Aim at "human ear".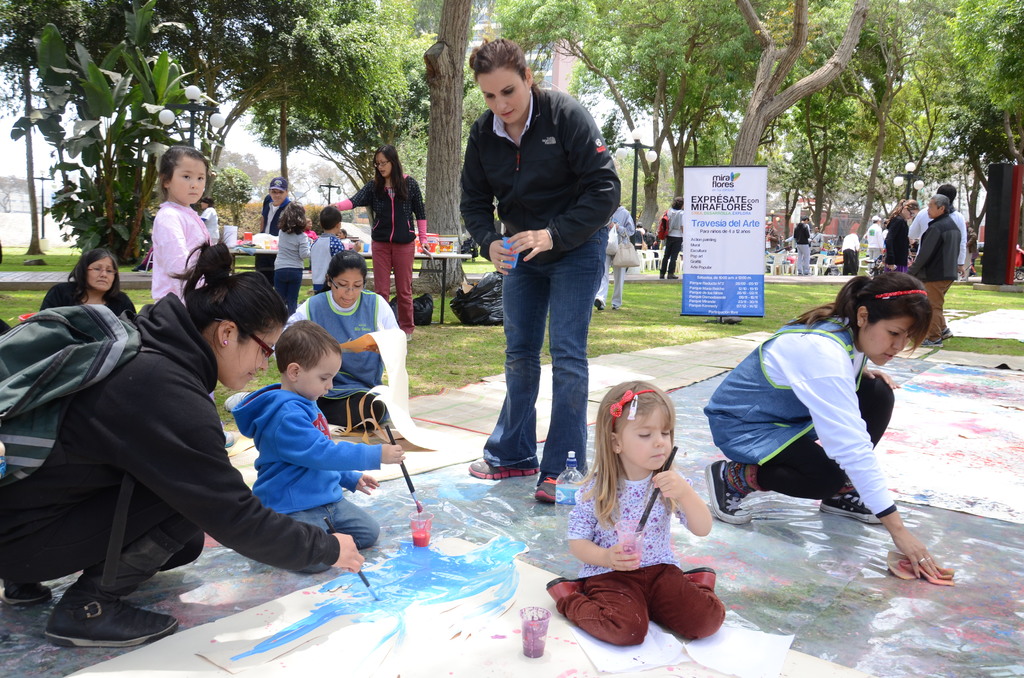
Aimed at {"x1": 219, "y1": 322, "x2": 235, "y2": 344}.
